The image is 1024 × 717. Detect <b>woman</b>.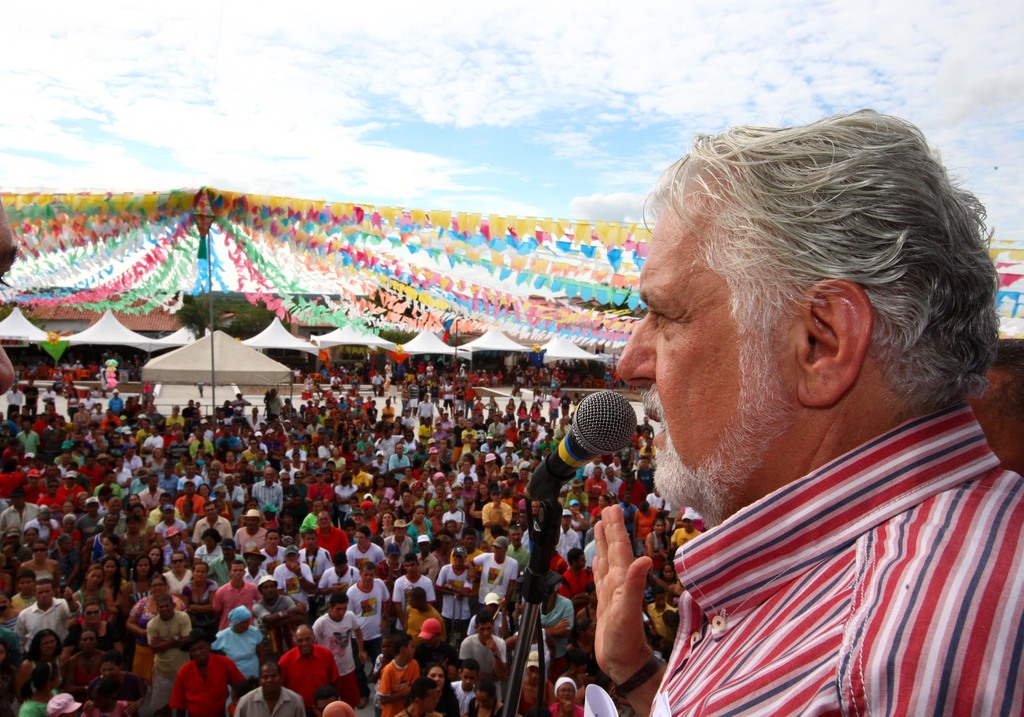
Detection: select_region(129, 555, 157, 604).
